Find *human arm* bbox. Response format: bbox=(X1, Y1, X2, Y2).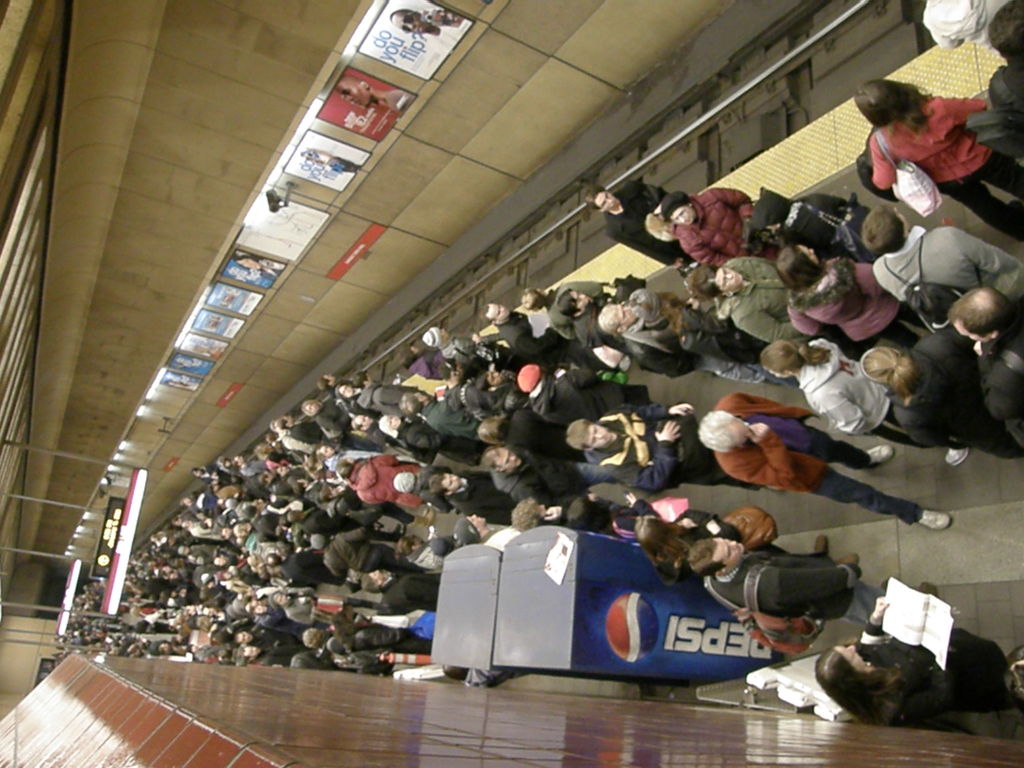
bbox=(730, 419, 794, 491).
